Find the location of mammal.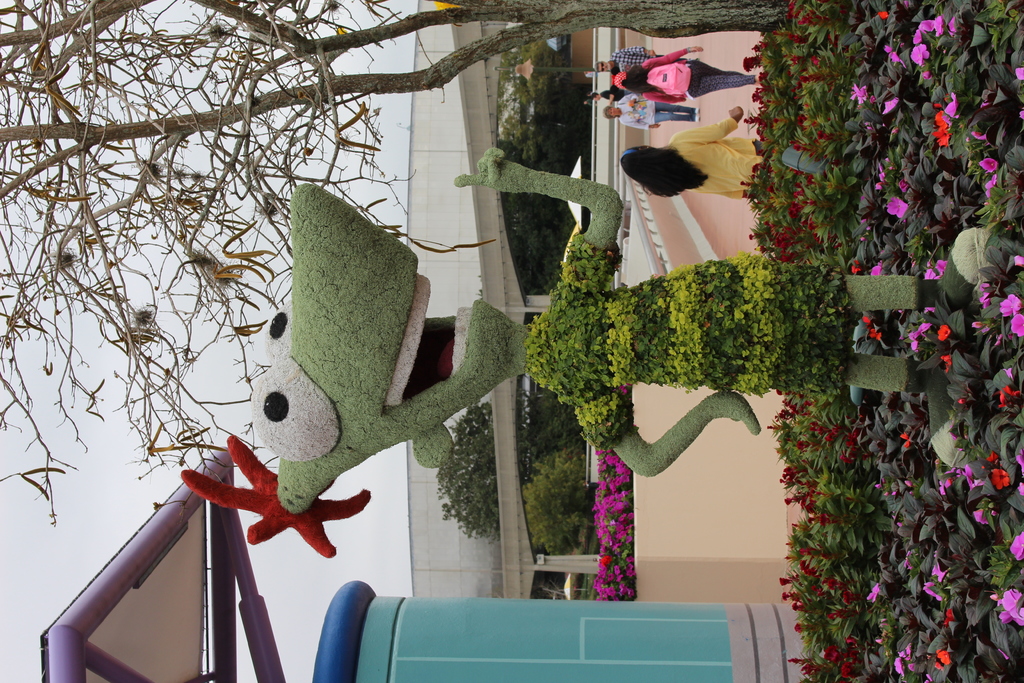
Location: 604/95/702/129.
